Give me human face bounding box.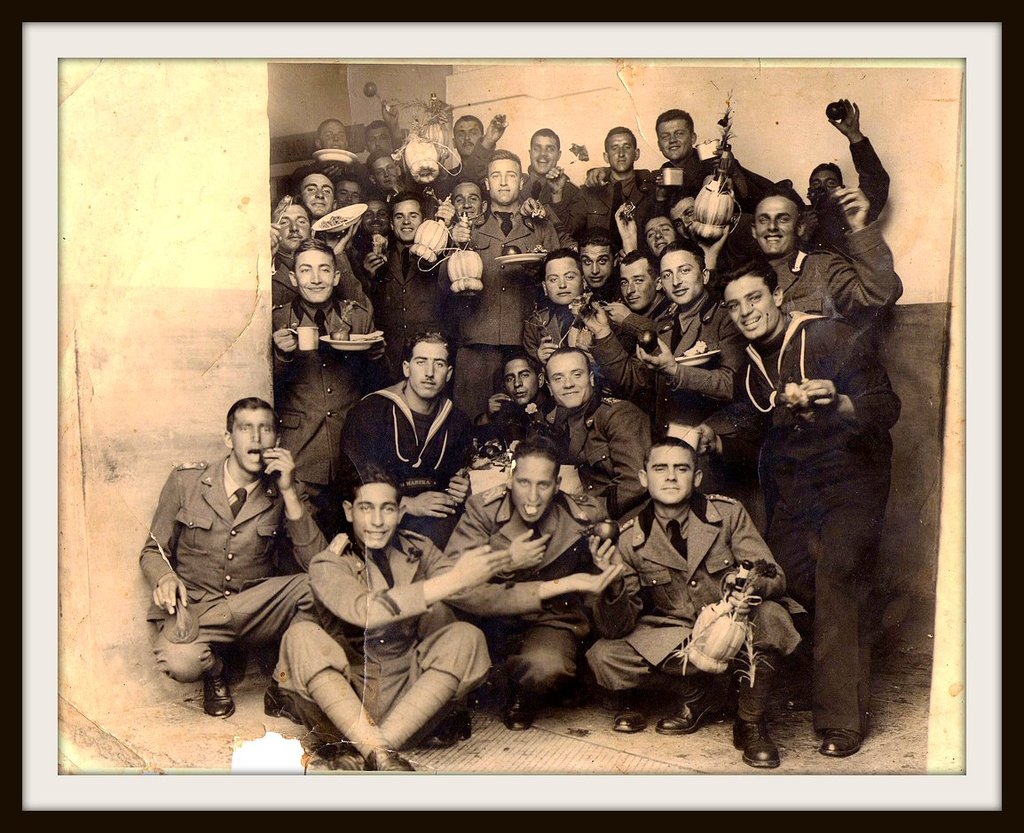
[754, 198, 795, 256].
